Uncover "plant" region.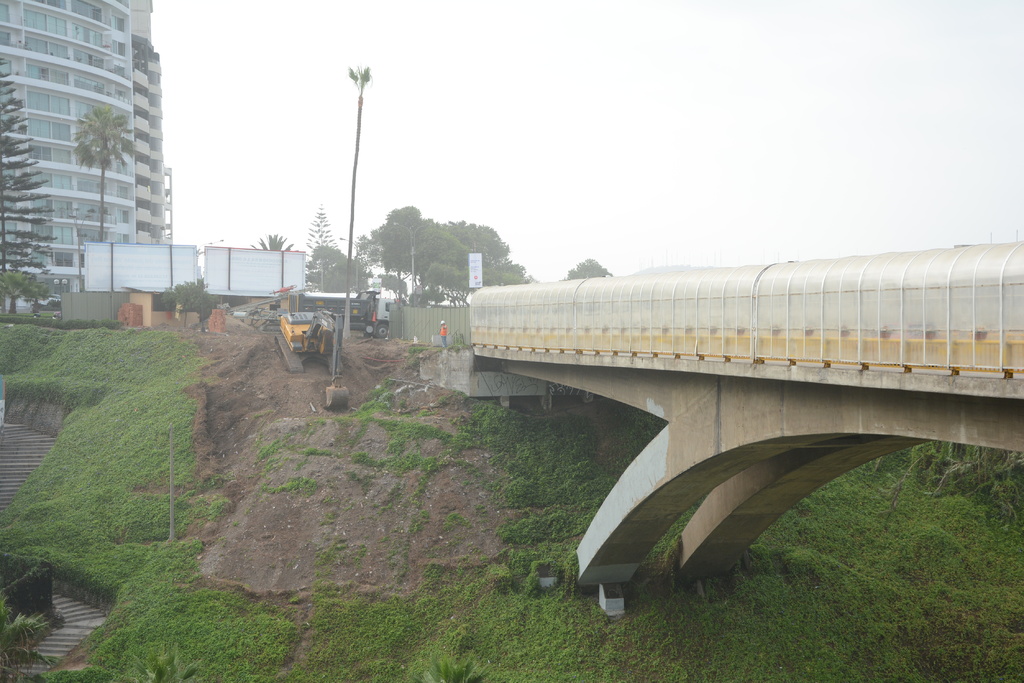
Uncovered: [232,518,239,529].
